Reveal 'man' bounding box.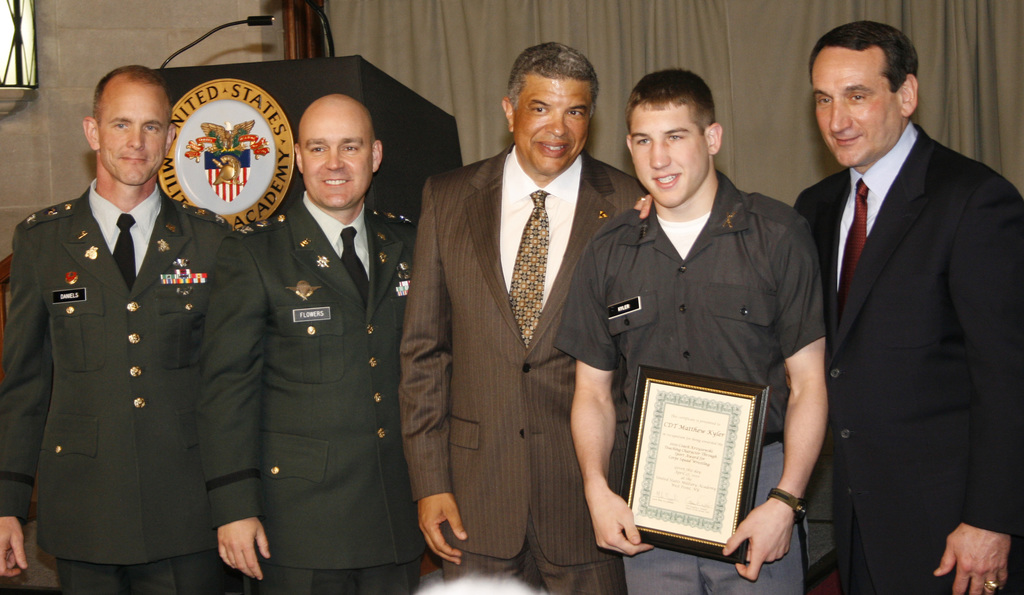
Revealed: <region>399, 40, 650, 594</region>.
